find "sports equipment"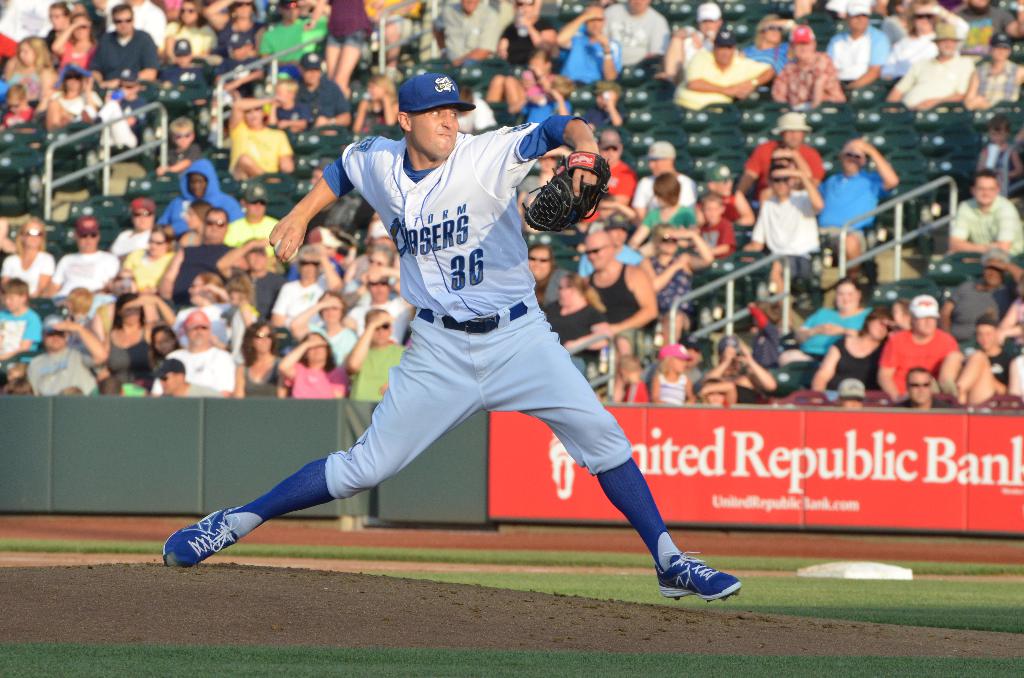
[160,507,241,570]
